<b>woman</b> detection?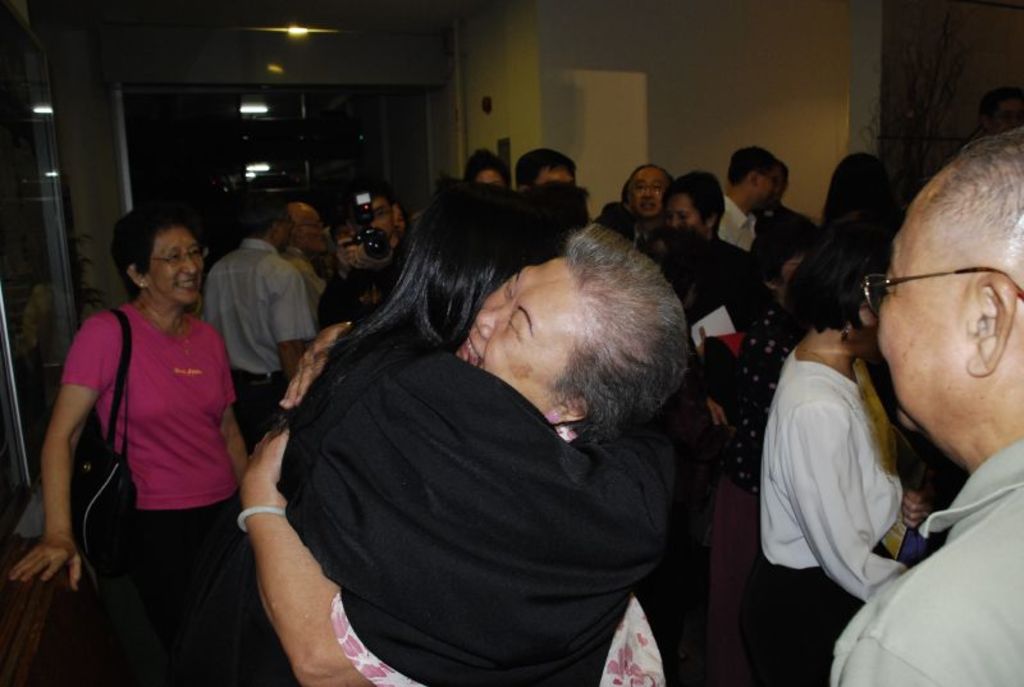
37, 180, 255, 665
